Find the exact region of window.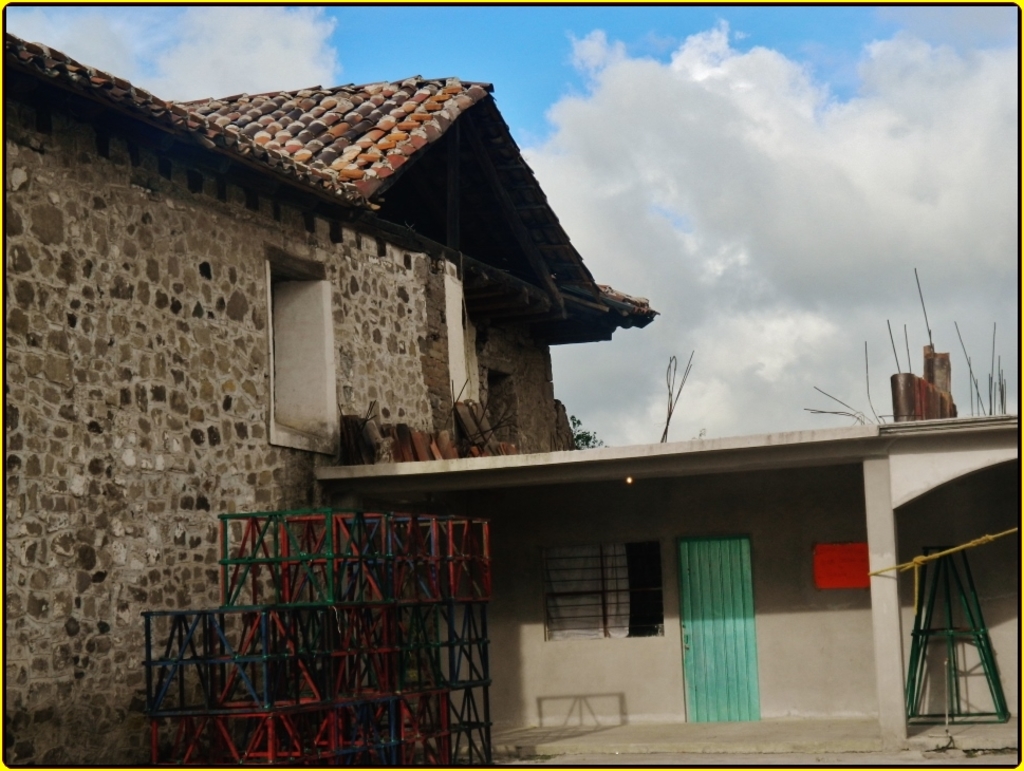
Exact region: Rect(246, 241, 333, 472).
